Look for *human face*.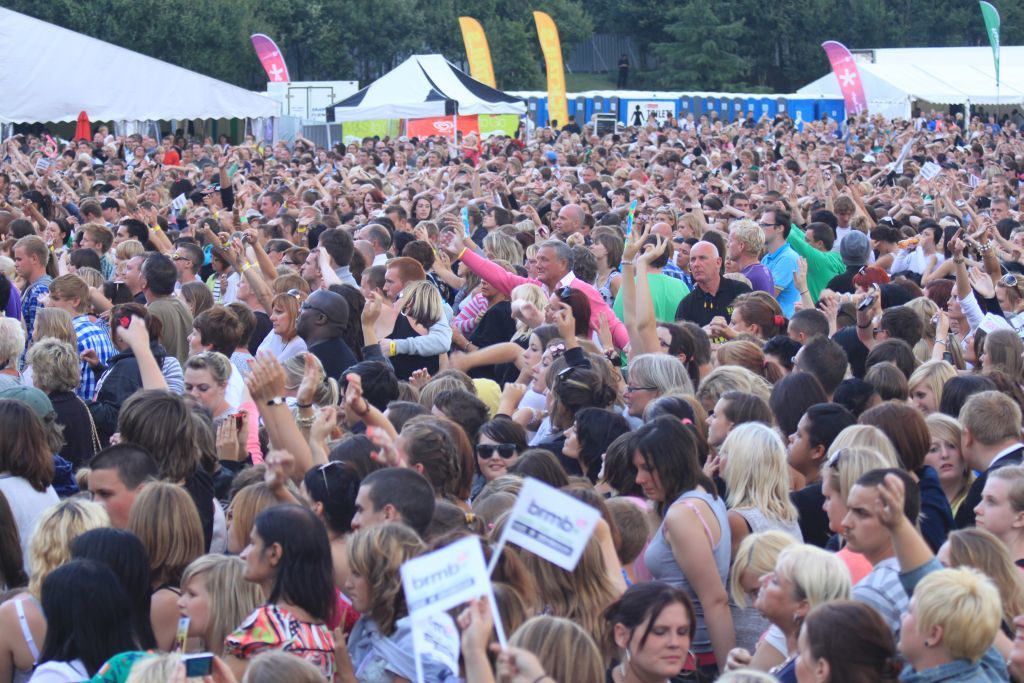
Found: box(477, 274, 496, 293).
